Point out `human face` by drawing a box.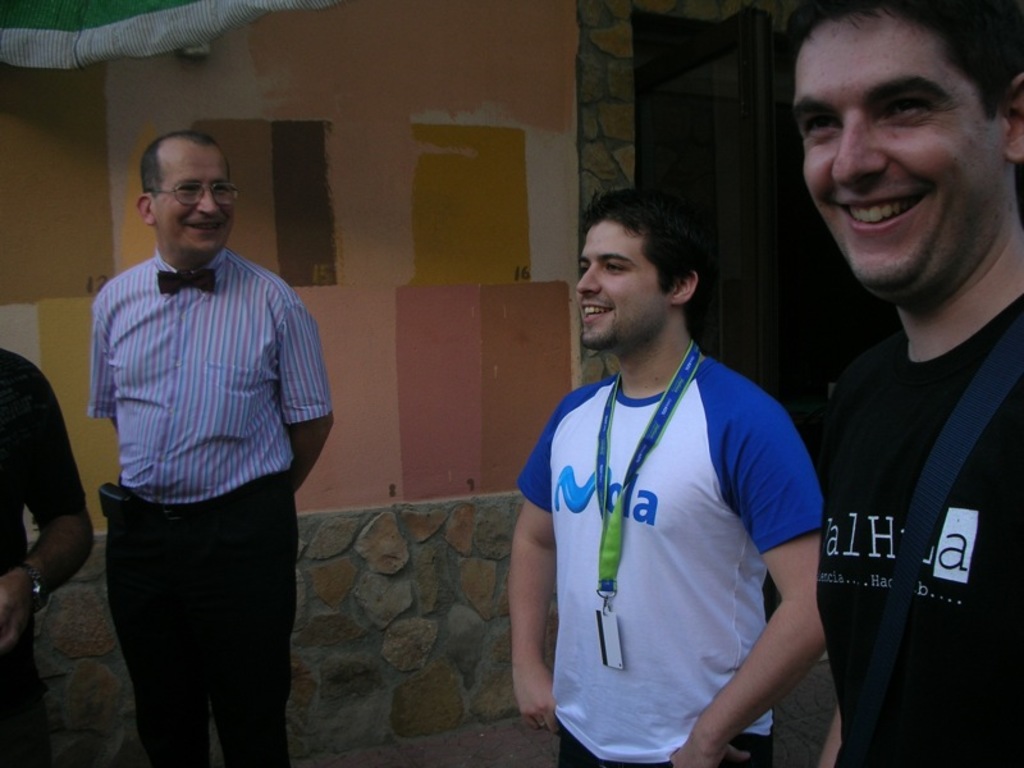
(792,23,1011,298).
